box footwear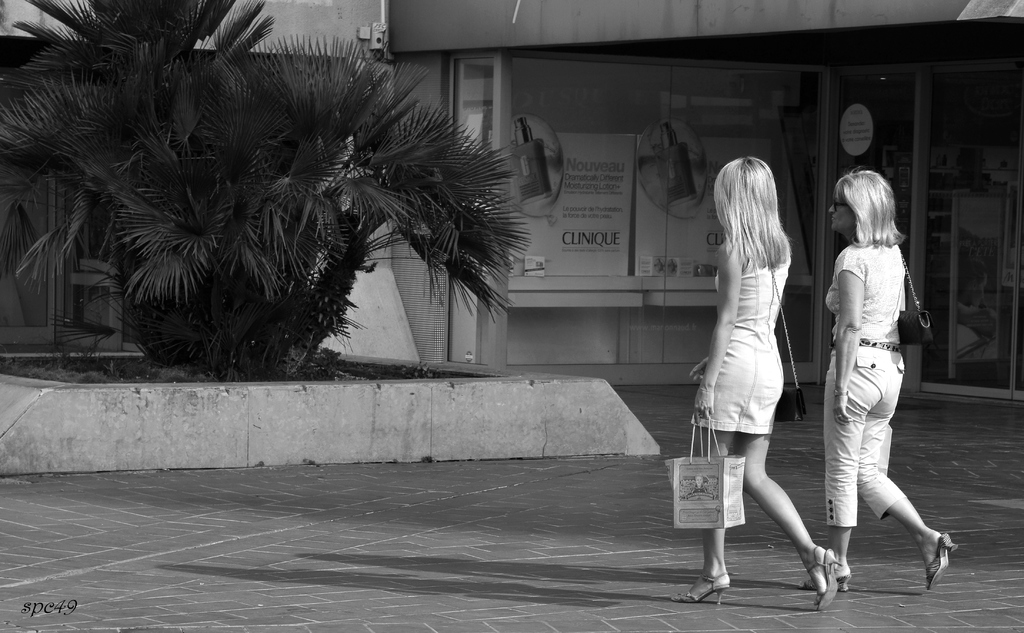
bbox=[926, 533, 959, 591]
